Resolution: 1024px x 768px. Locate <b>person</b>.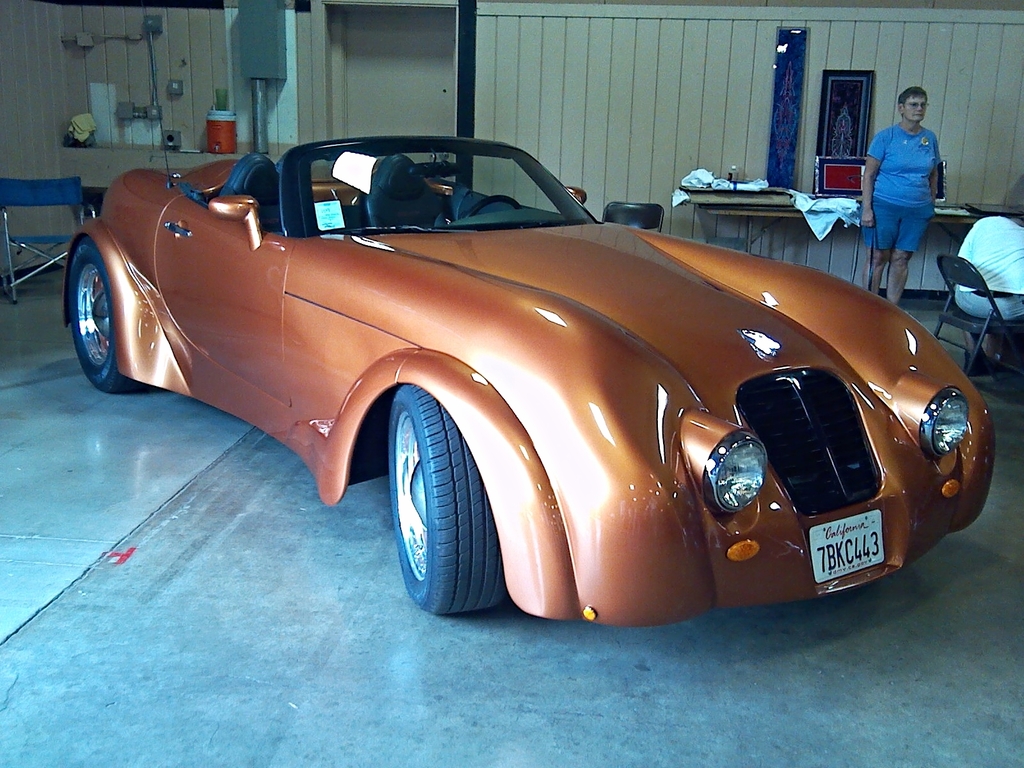
region(862, 86, 943, 308).
